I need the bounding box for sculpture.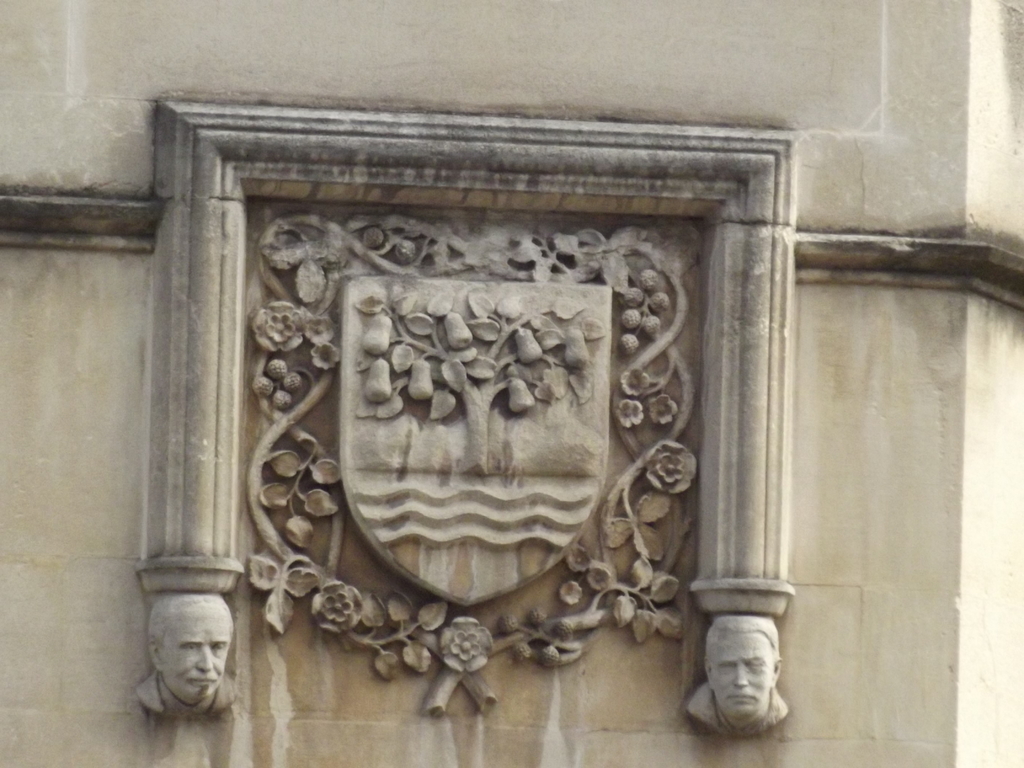
Here it is: [left=234, top=131, right=833, bottom=716].
